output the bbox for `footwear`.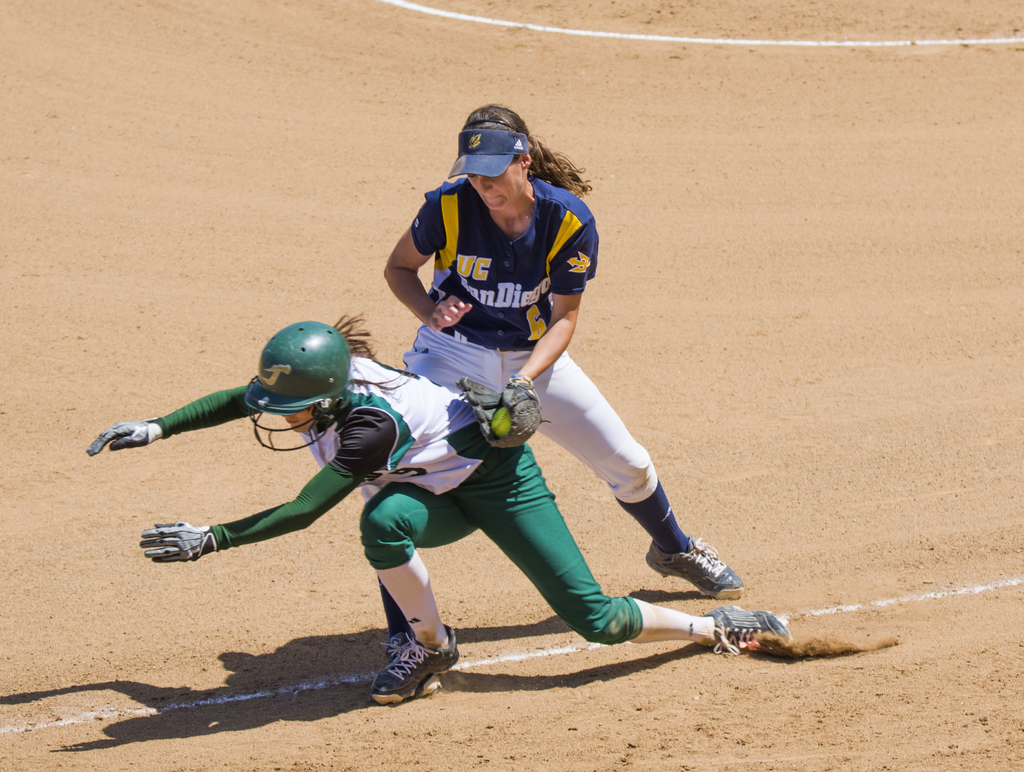
<box>702,602,794,657</box>.
